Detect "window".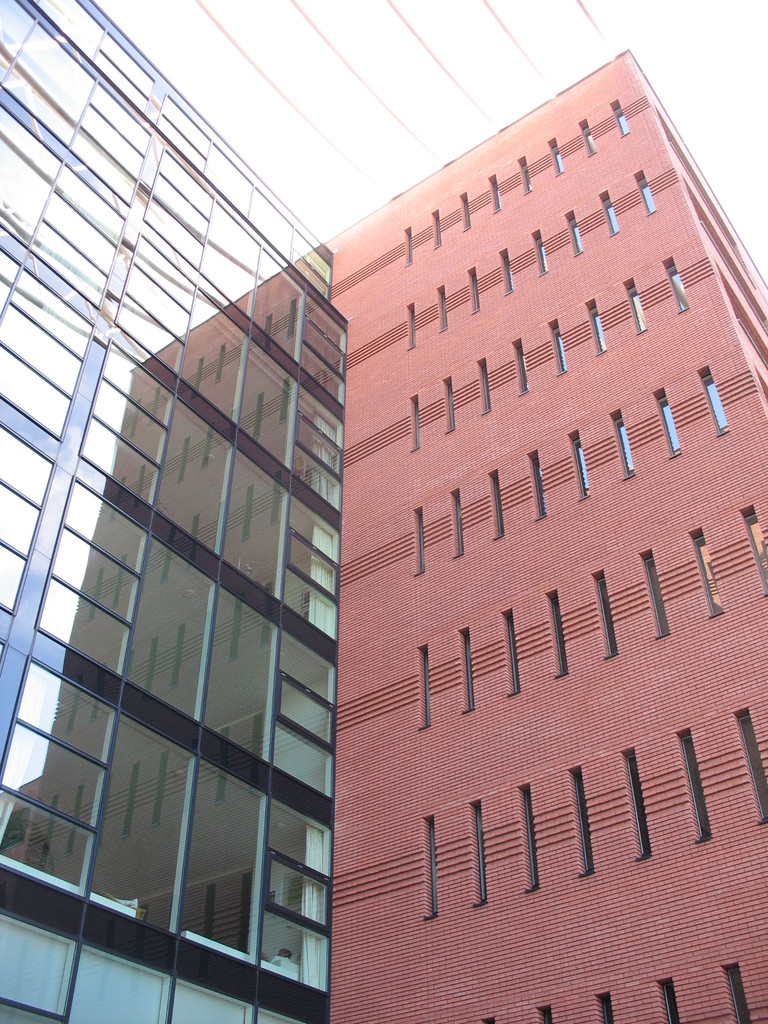
Detected at bbox(460, 204, 475, 228).
